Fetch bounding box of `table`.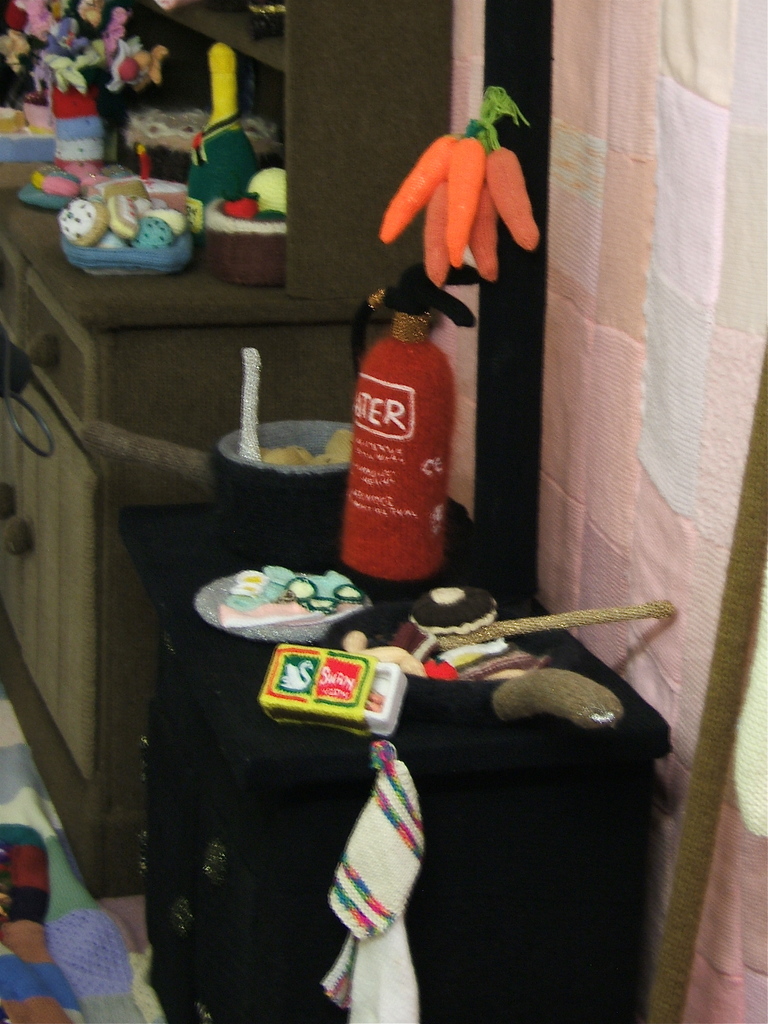
Bbox: select_region(0, 164, 372, 902).
